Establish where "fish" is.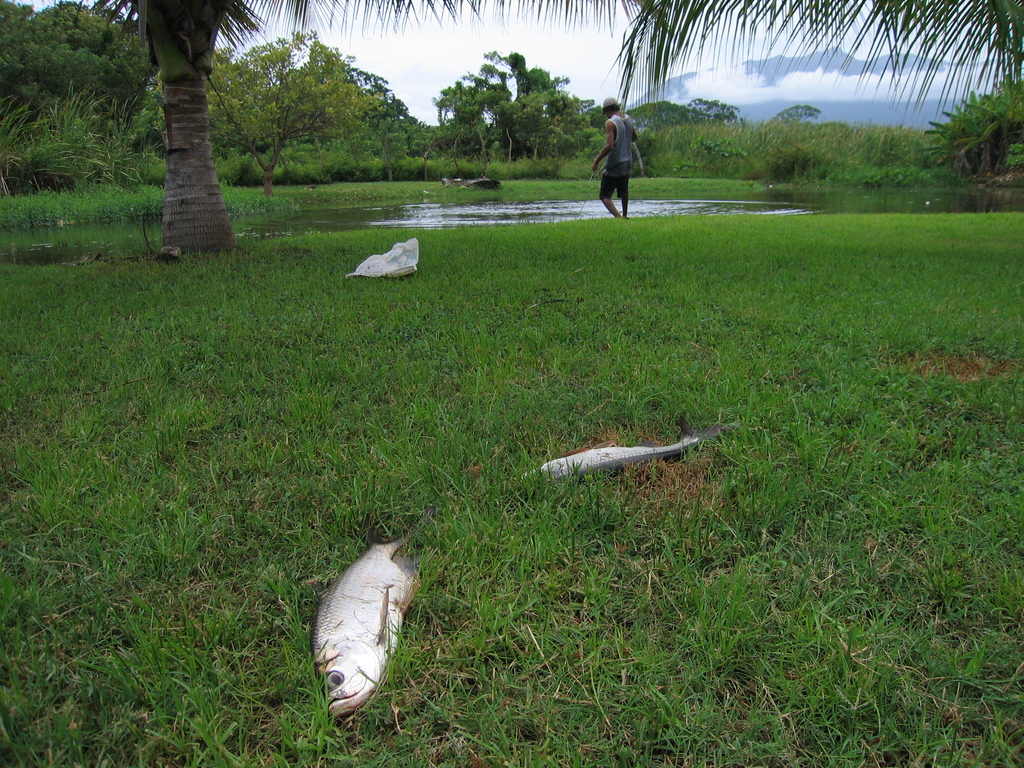
Established at 516:422:735:498.
